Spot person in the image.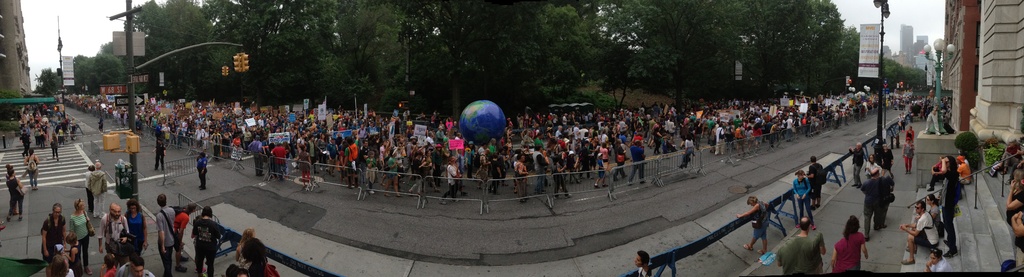
person found at [939, 155, 961, 257].
